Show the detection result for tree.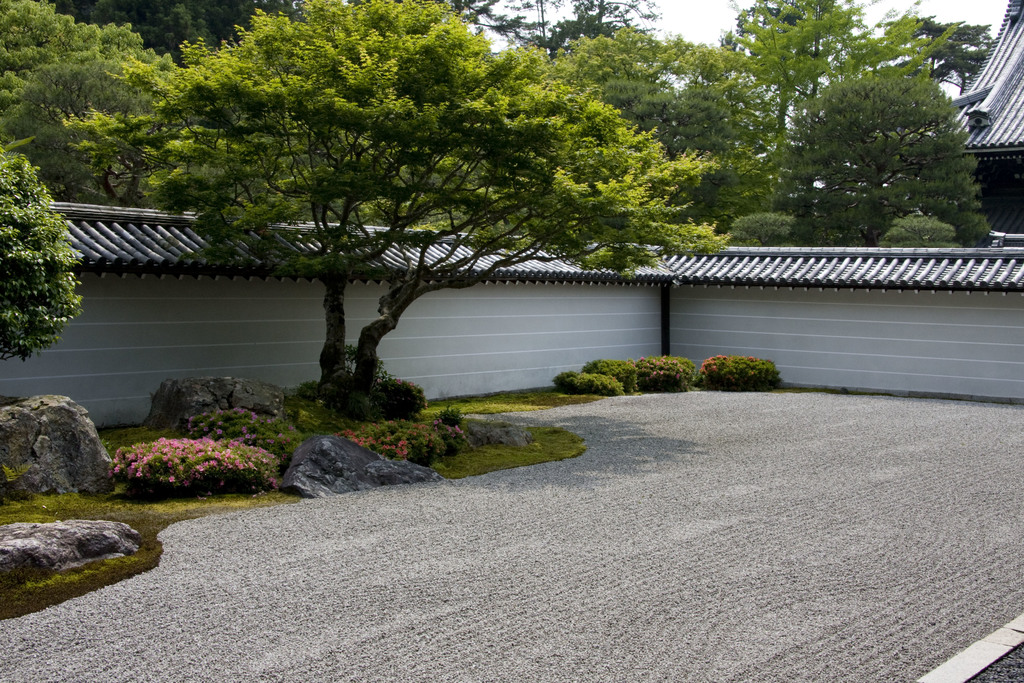
131:0:728:404.
